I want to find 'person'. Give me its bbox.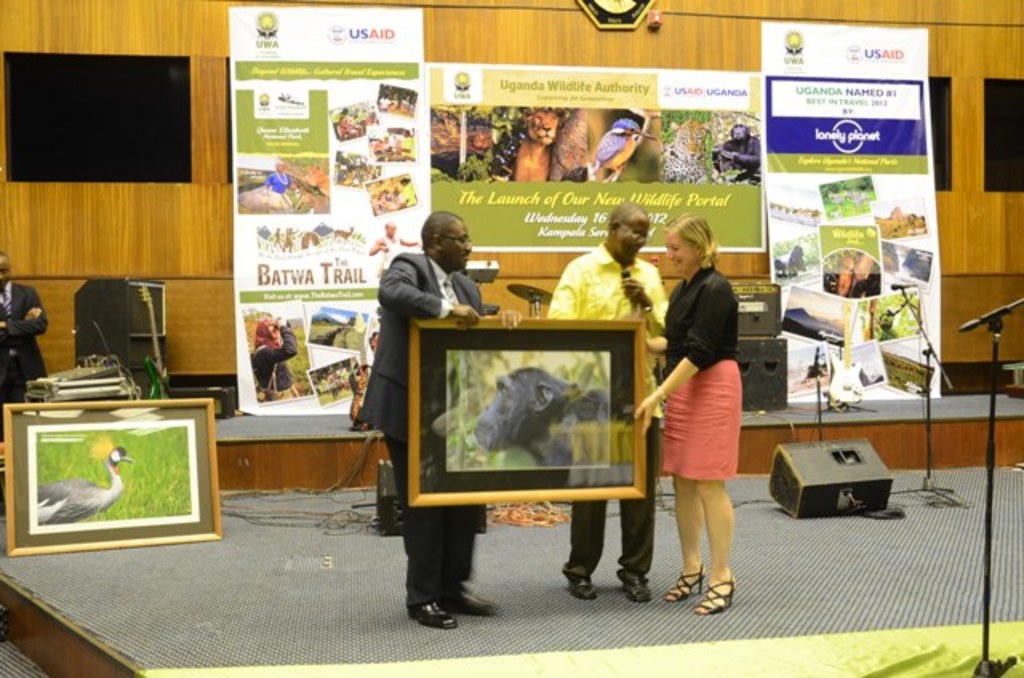
(245,317,299,390).
